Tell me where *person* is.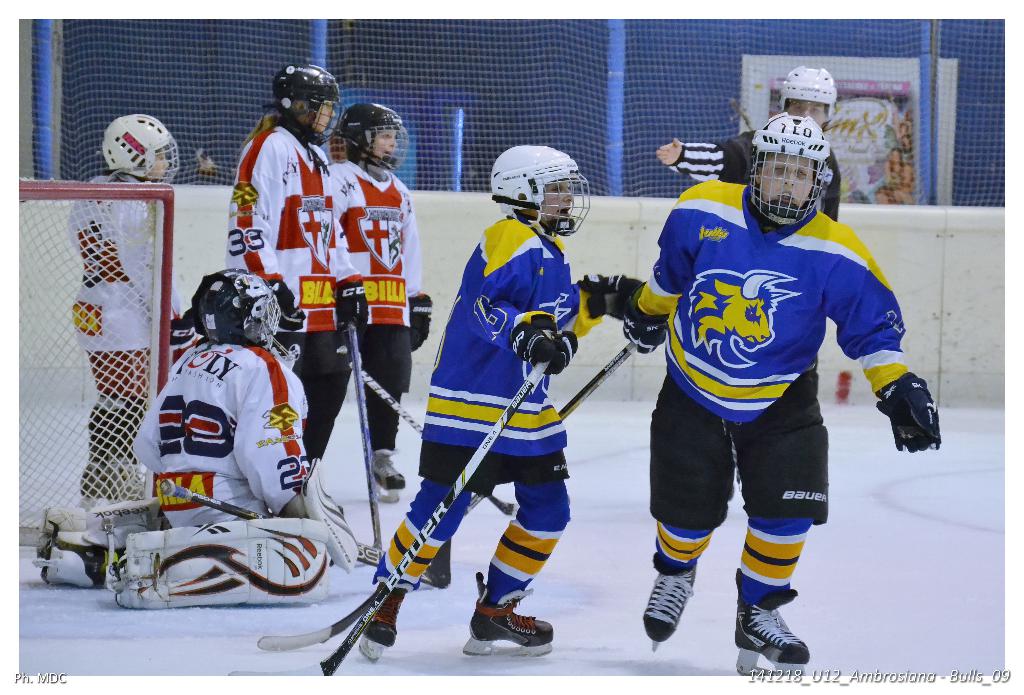
*person* is at pyautogui.locateOnScreen(358, 145, 644, 662).
